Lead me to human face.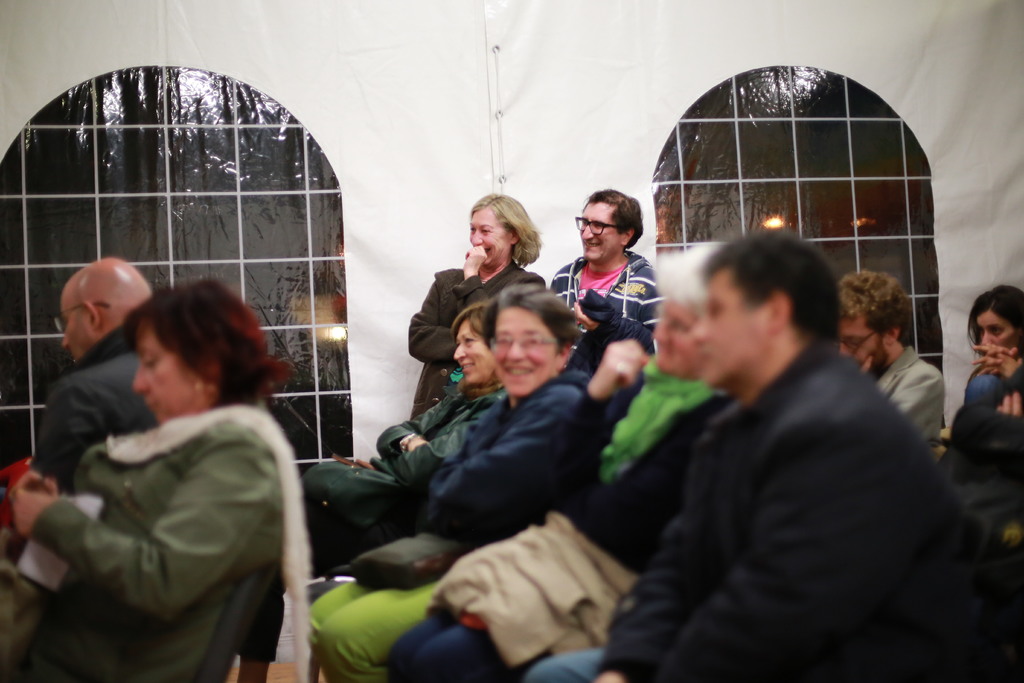
Lead to <bbox>455, 318, 497, 382</bbox>.
